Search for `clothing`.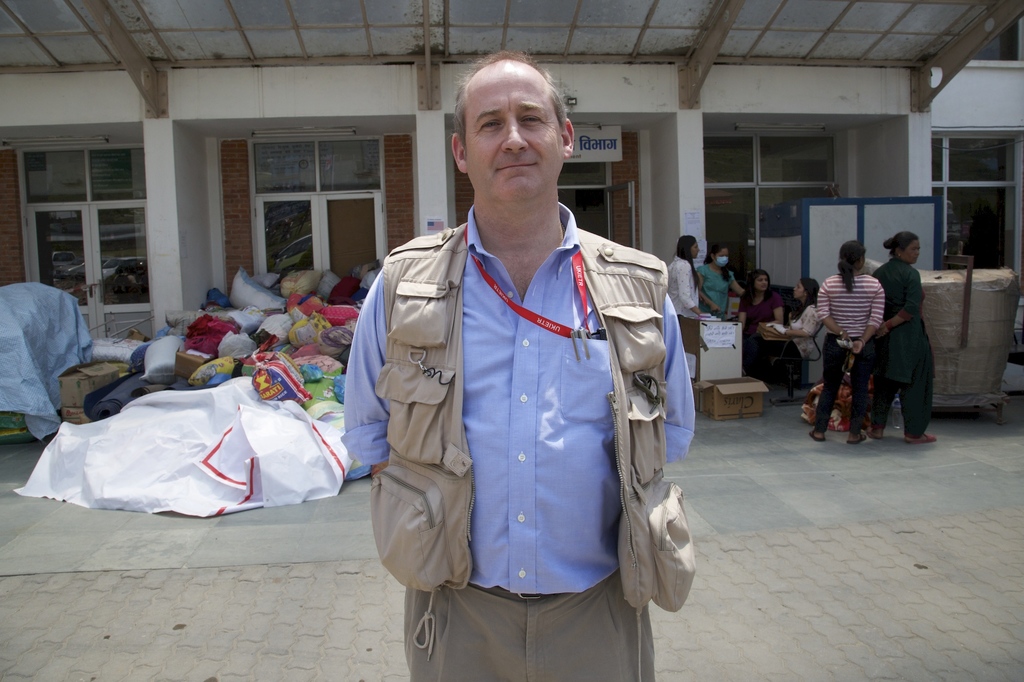
Found at Rect(666, 252, 694, 378).
